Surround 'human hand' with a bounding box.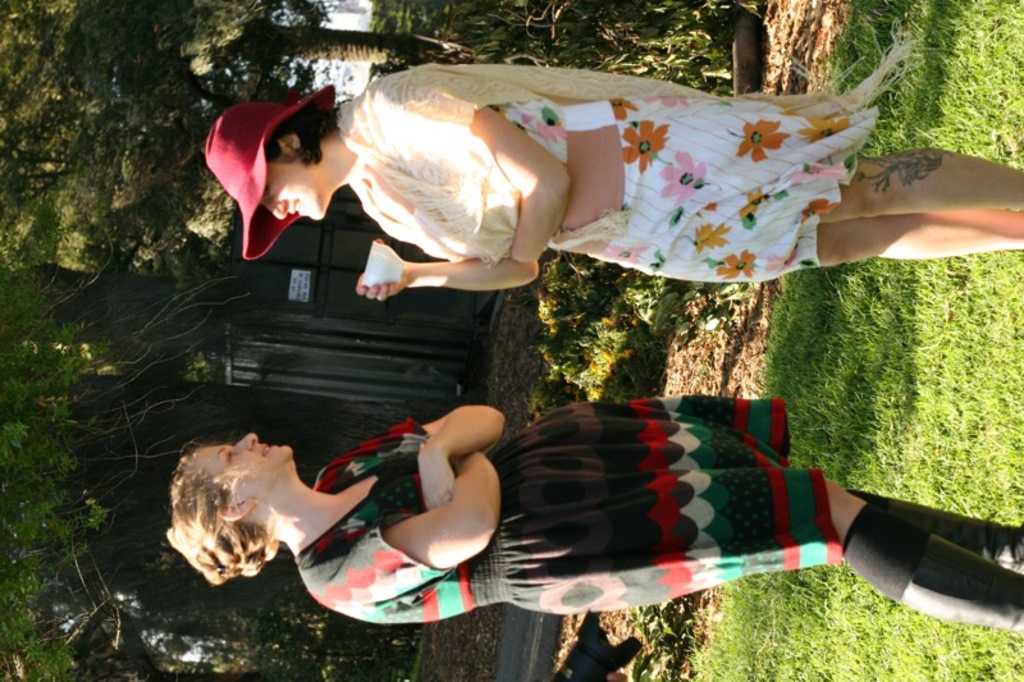
420,434,434,452.
